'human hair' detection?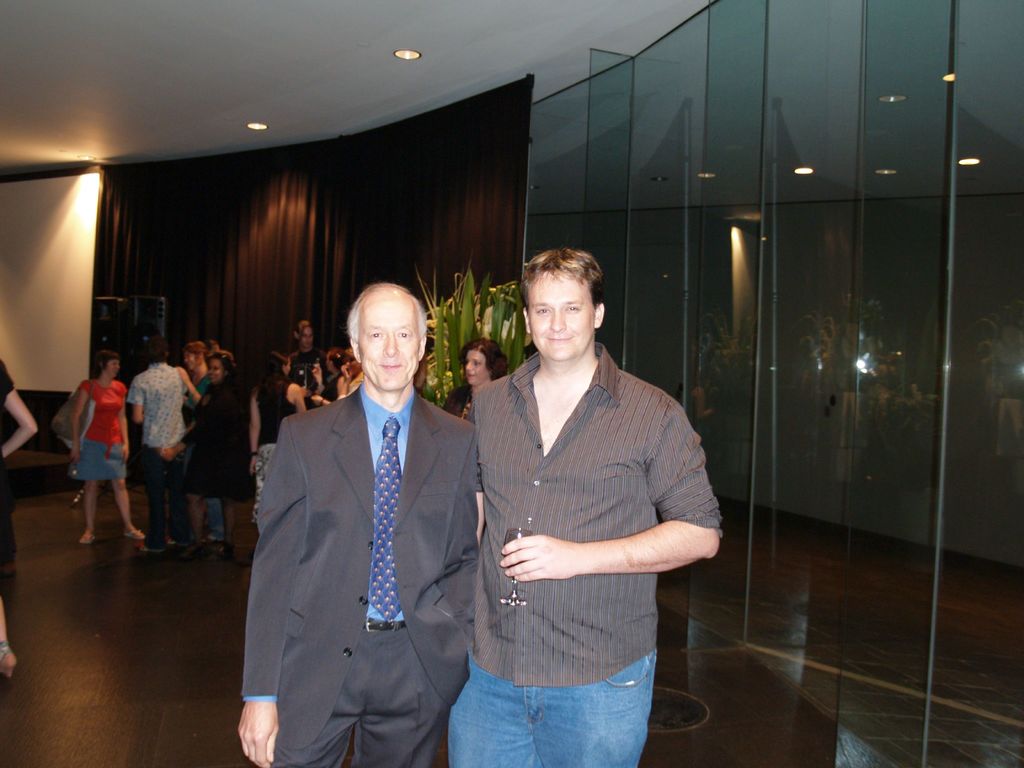
209 344 234 373
